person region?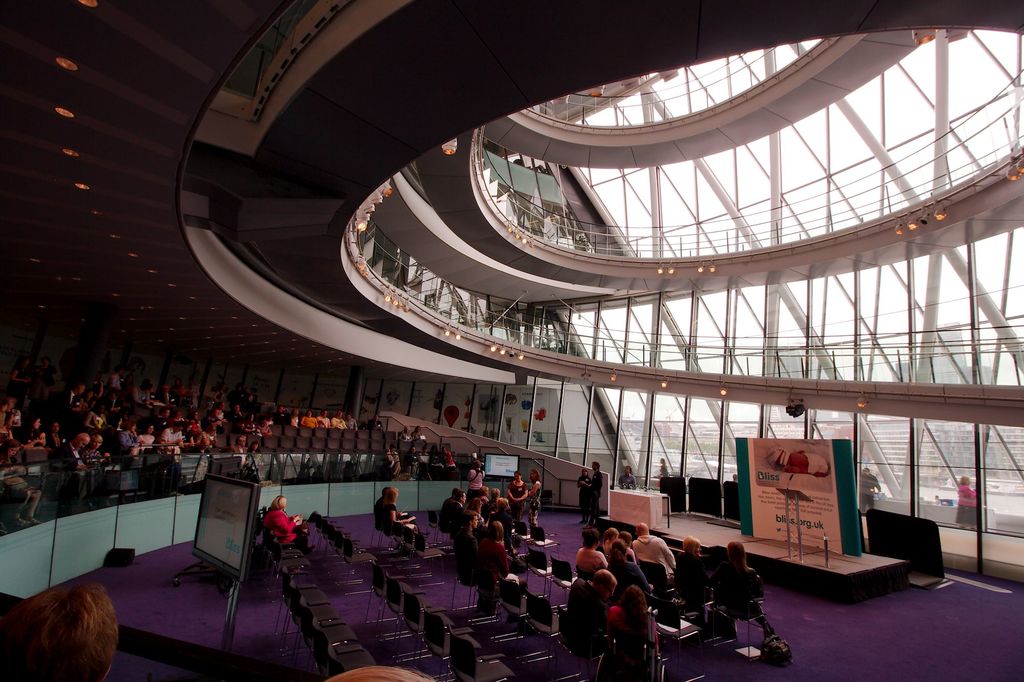
[0, 580, 116, 681]
